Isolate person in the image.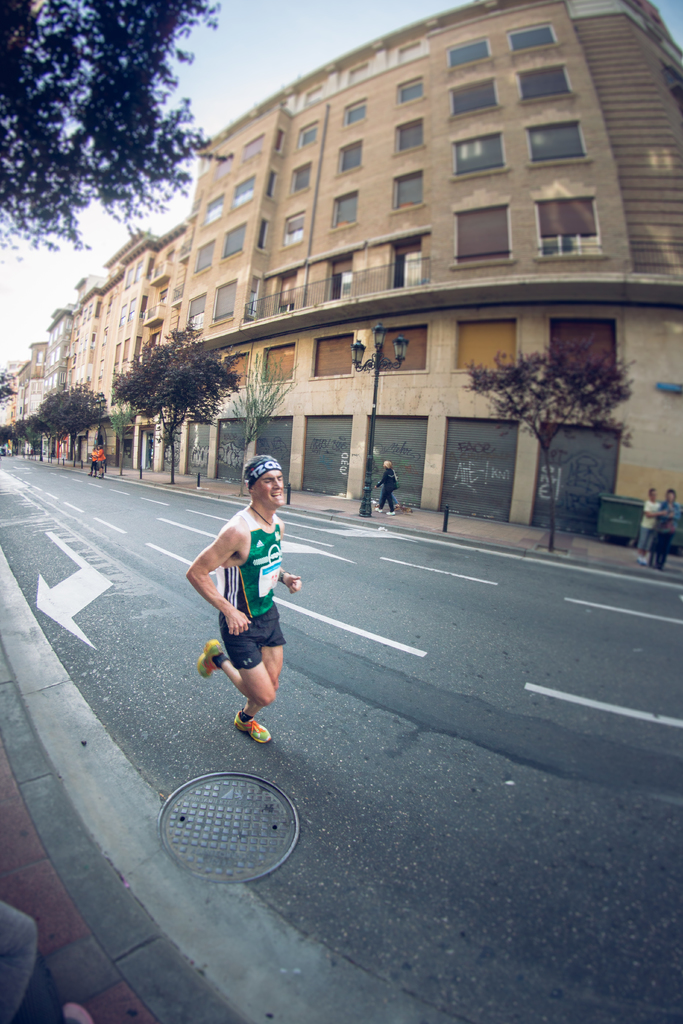
Isolated region: <region>650, 488, 679, 570</region>.
